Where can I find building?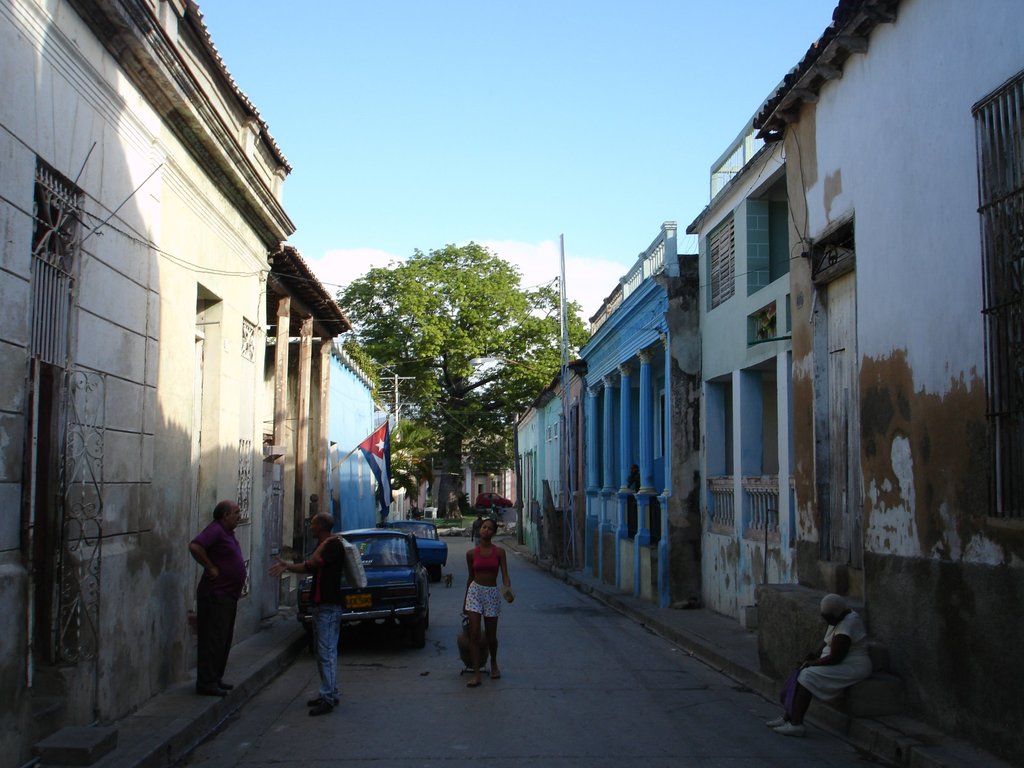
You can find it at [578, 220, 705, 611].
